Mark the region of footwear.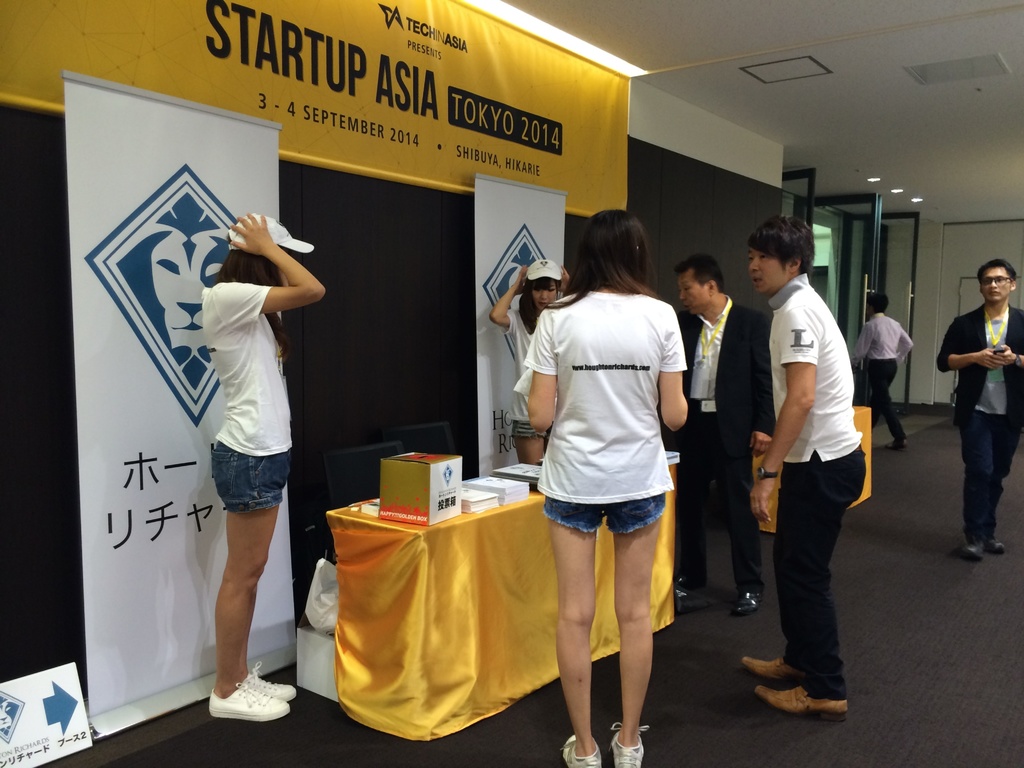
Region: BBox(611, 723, 650, 767).
